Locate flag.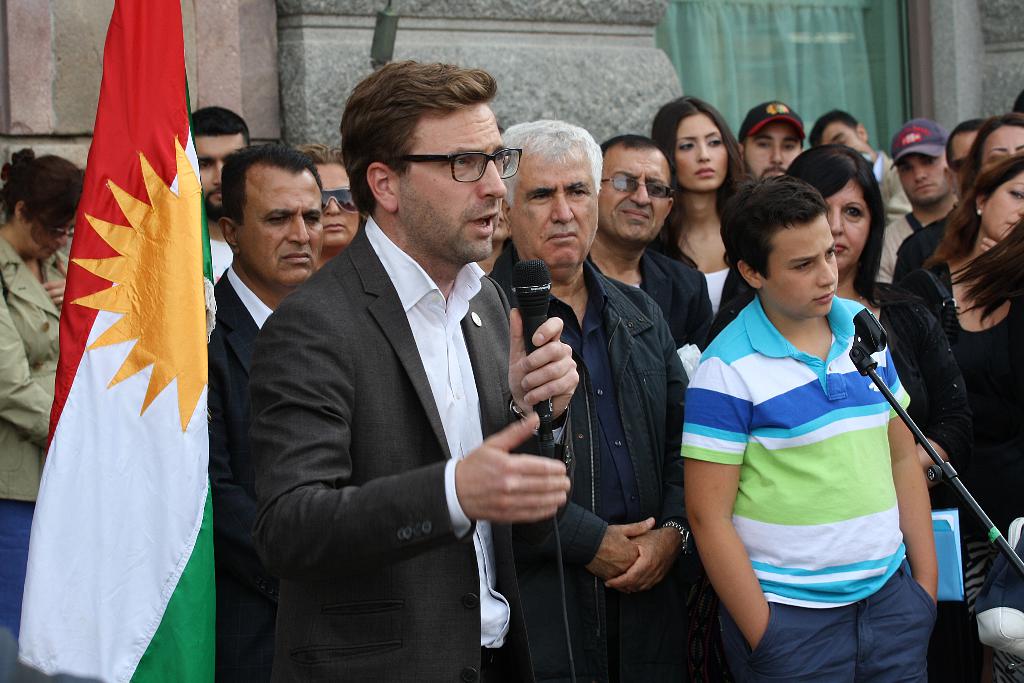
Bounding box: l=33, t=0, r=209, b=682.
